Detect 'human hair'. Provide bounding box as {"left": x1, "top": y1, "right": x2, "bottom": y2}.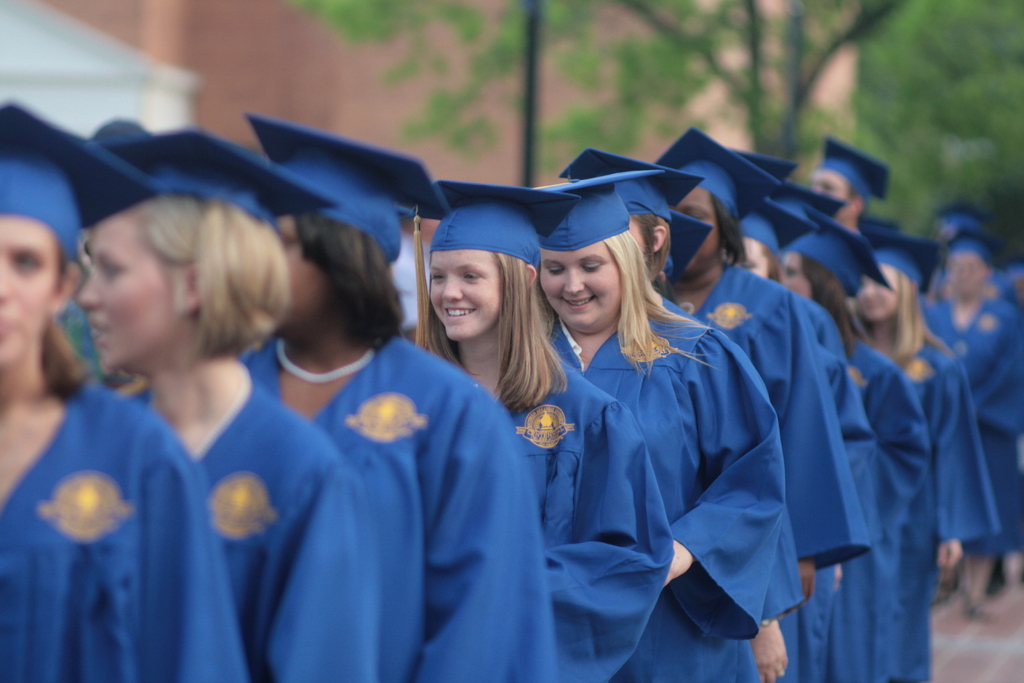
{"left": 893, "top": 269, "right": 941, "bottom": 365}.
